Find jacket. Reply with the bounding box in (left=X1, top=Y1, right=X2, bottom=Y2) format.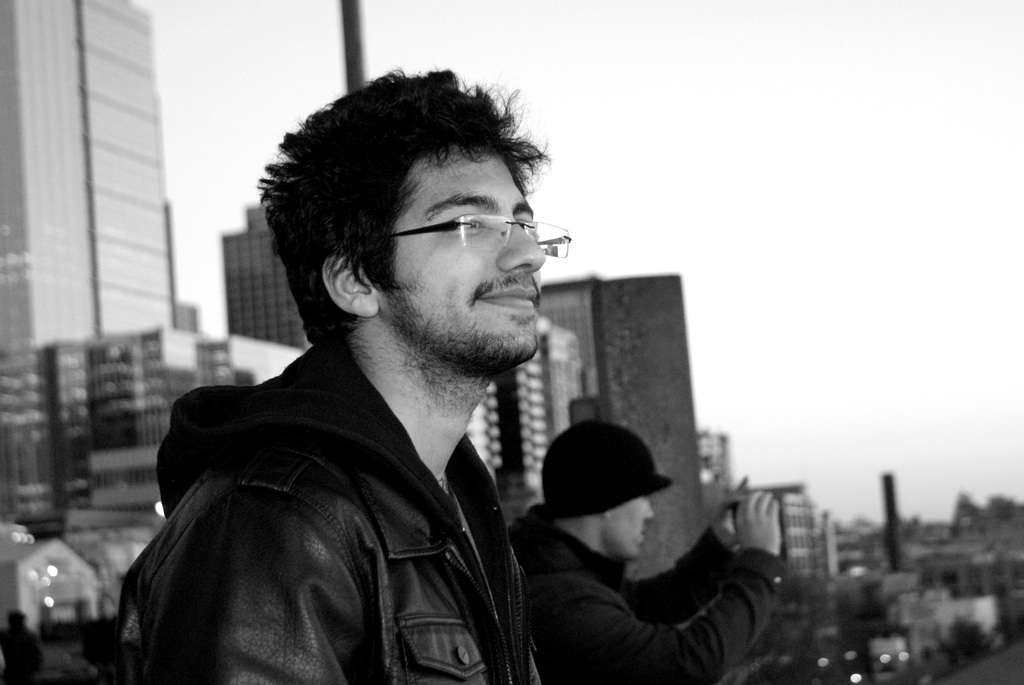
(left=509, top=506, right=790, bottom=682).
